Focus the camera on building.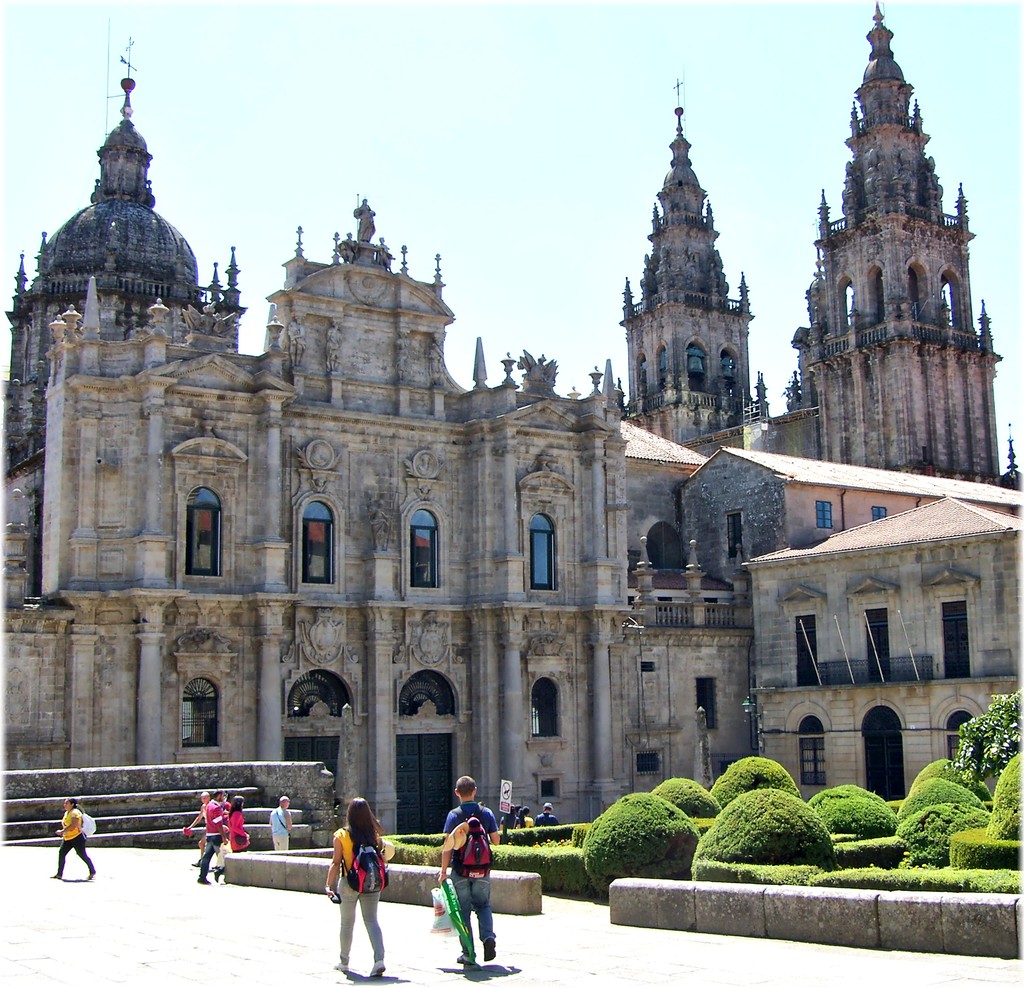
Focus region: select_region(15, 70, 996, 842).
